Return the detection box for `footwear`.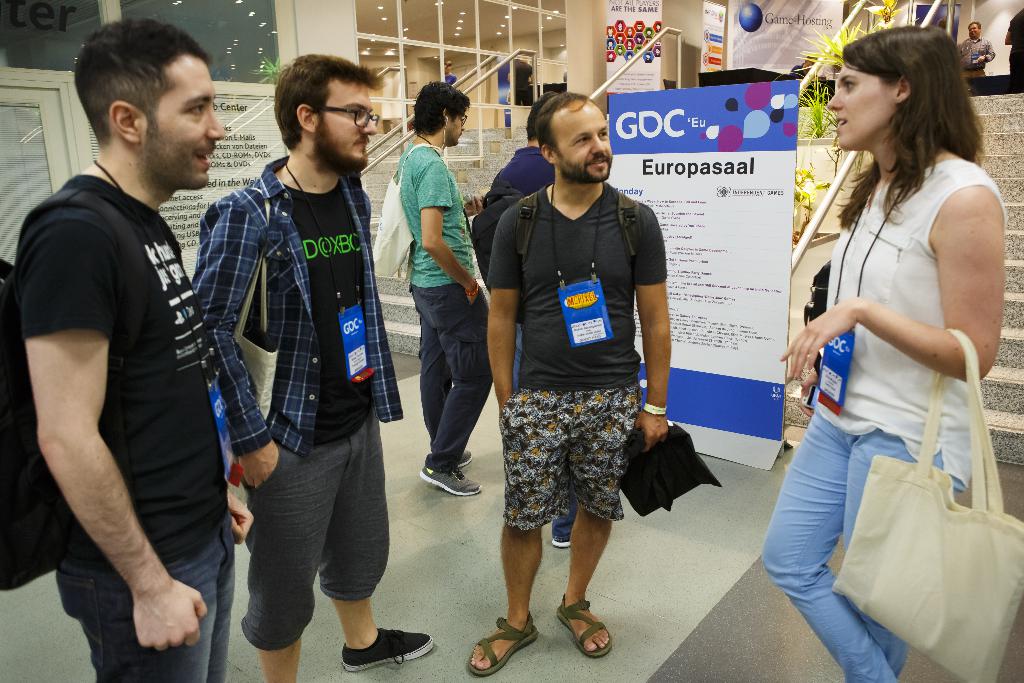
region(549, 520, 574, 549).
